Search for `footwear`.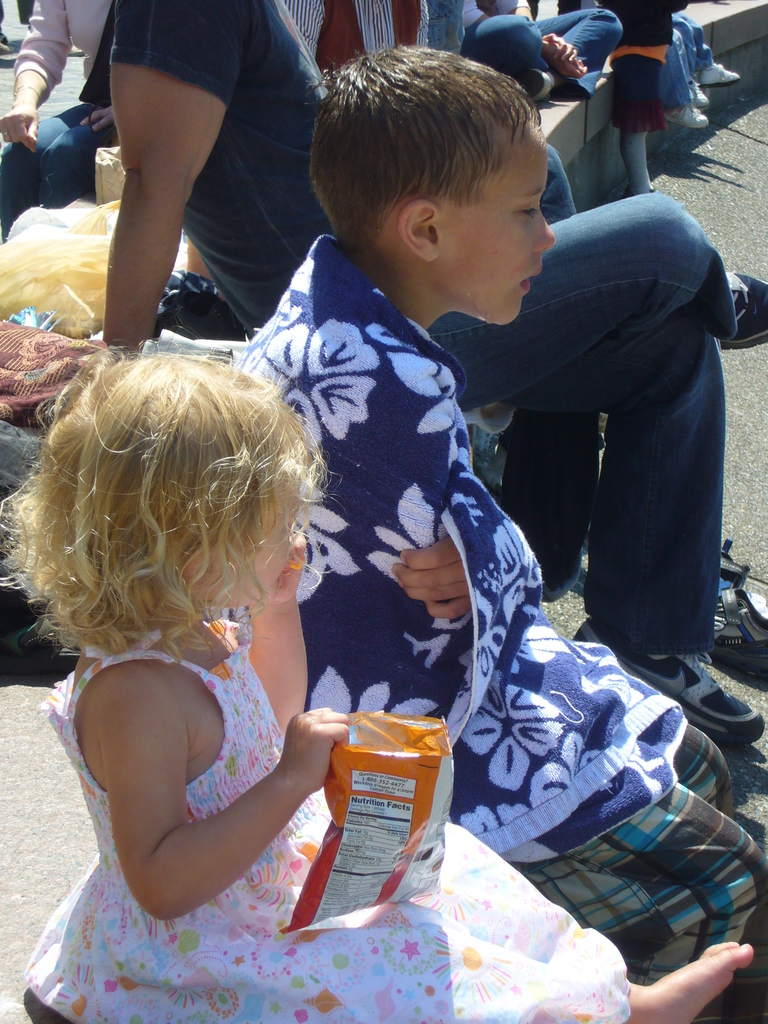
Found at region(719, 266, 767, 350).
